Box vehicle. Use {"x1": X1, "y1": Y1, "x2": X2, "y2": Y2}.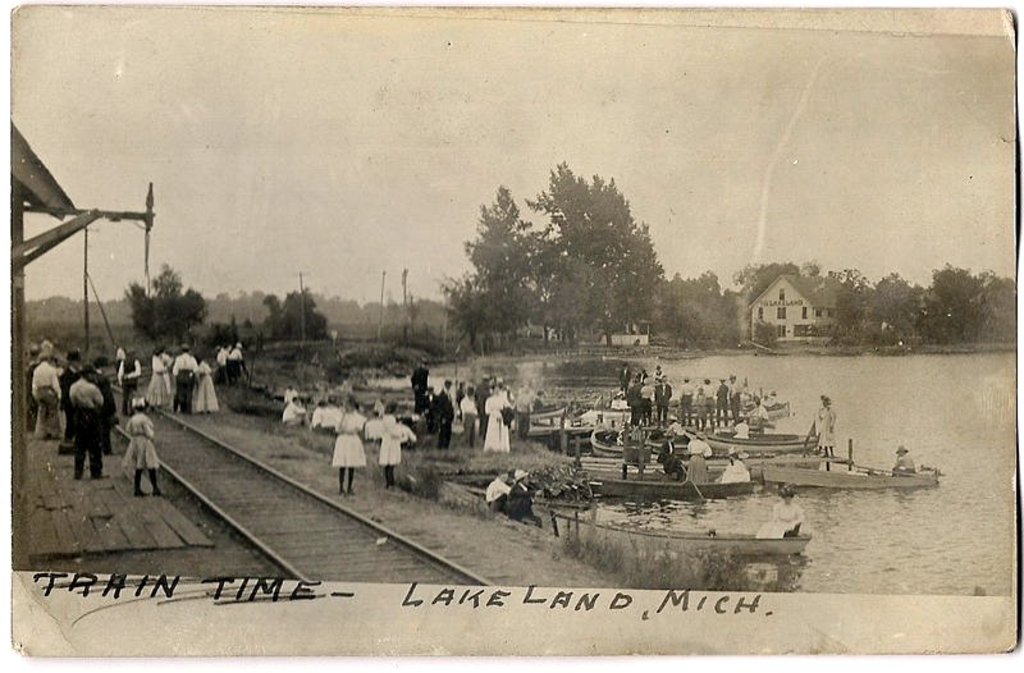
{"x1": 748, "y1": 449, "x2": 932, "y2": 493}.
